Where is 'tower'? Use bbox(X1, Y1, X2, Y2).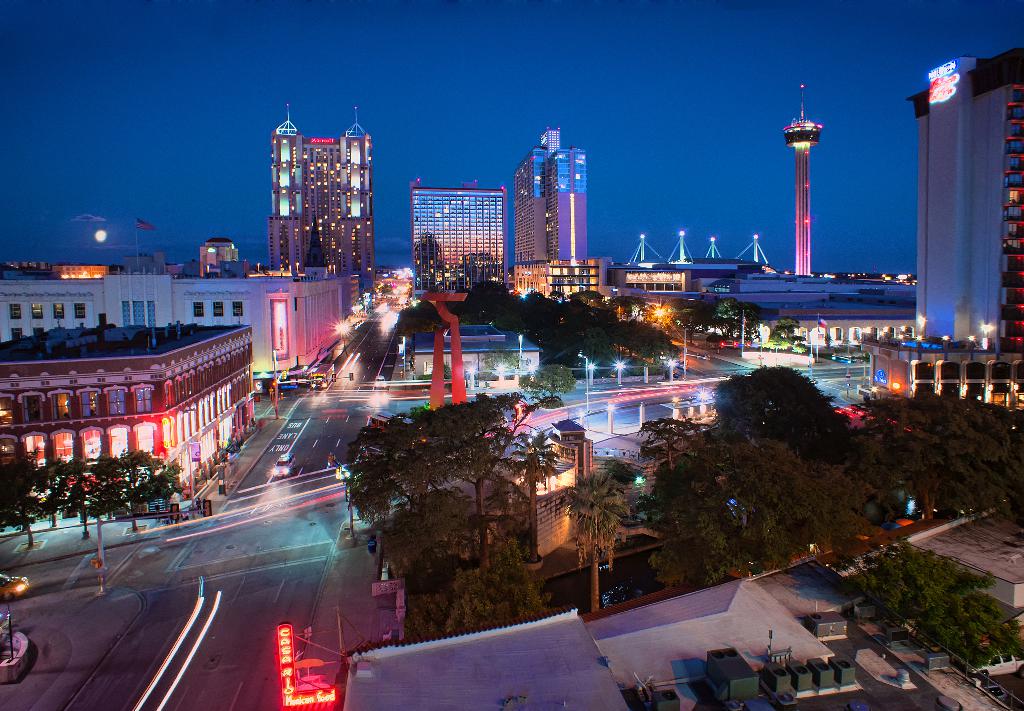
bbox(512, 127, 588, 261).
